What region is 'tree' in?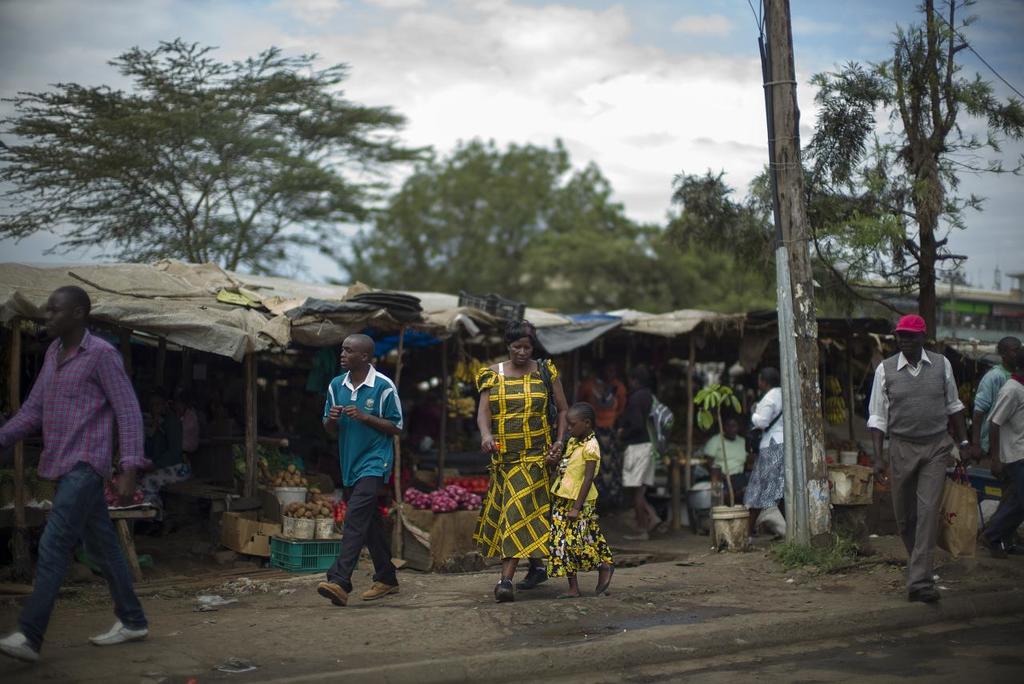
[left=650, top=165, right=863, bottom=322].
